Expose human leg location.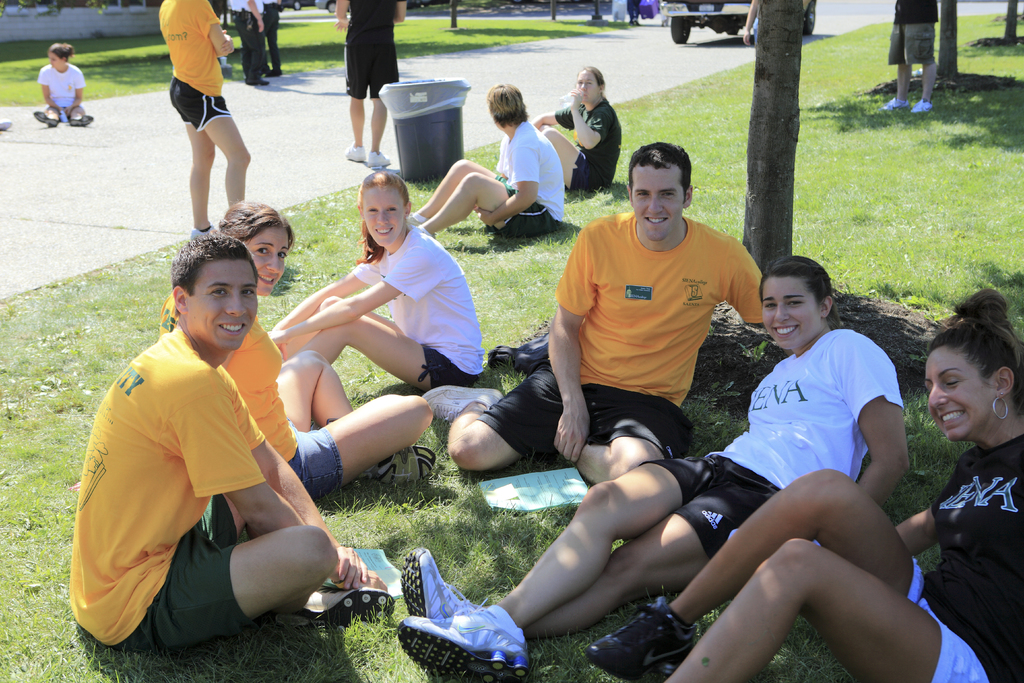
Exposed at <bbox>426, 177, 556, 236</bbox>.
